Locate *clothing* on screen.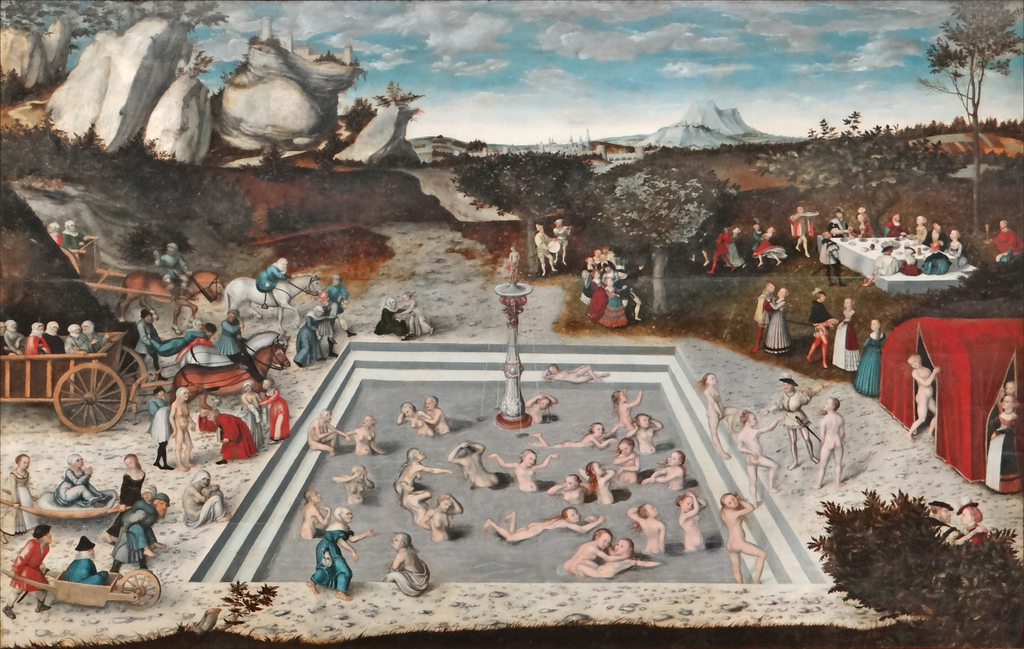
On screen at (left=46, top=220, right=60, bottom=248).
